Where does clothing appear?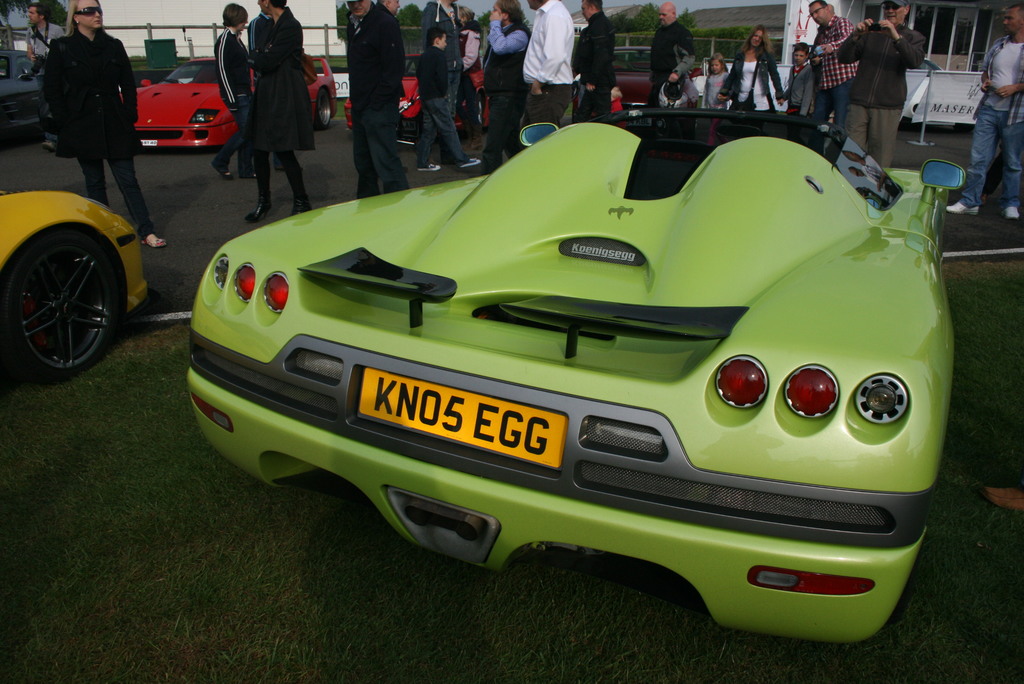
Appears at <region>21, 22, 66, 147</region>.
